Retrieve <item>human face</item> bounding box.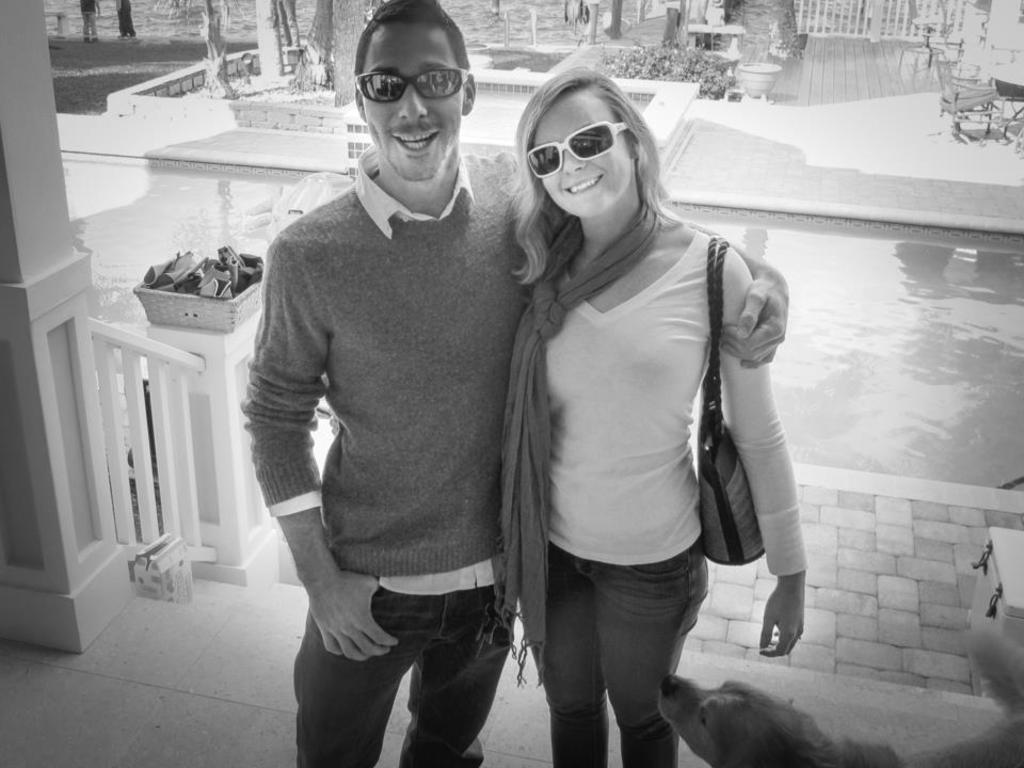
Bounding box: (531, 92, 627, 217).
